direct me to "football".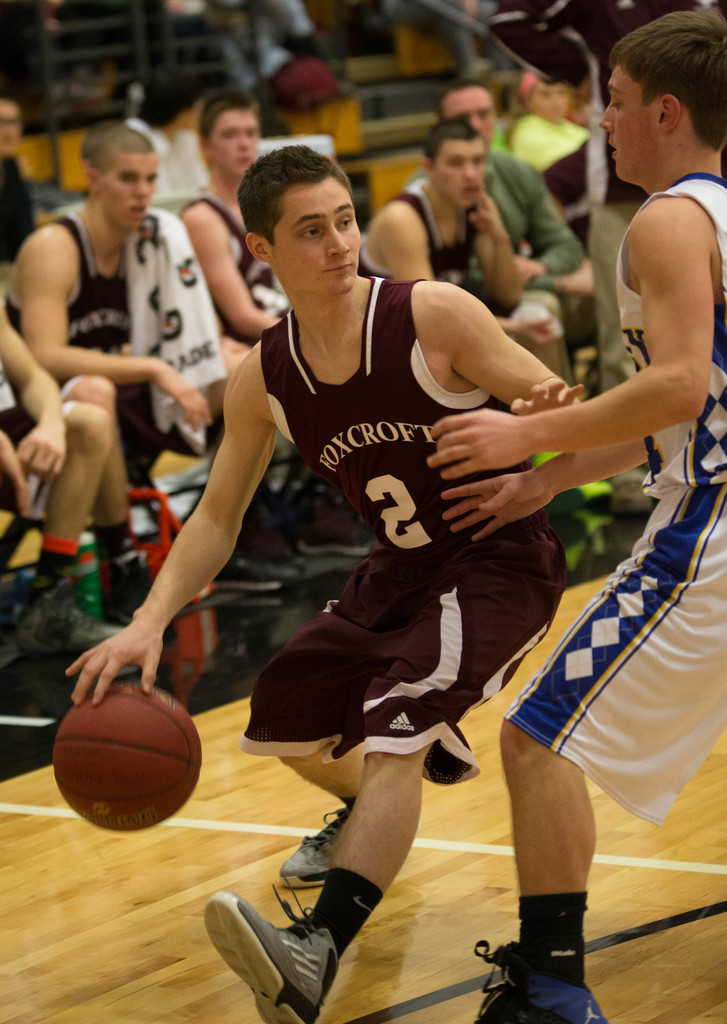
Direction: <region>51, 675, 204, 834</region>.
